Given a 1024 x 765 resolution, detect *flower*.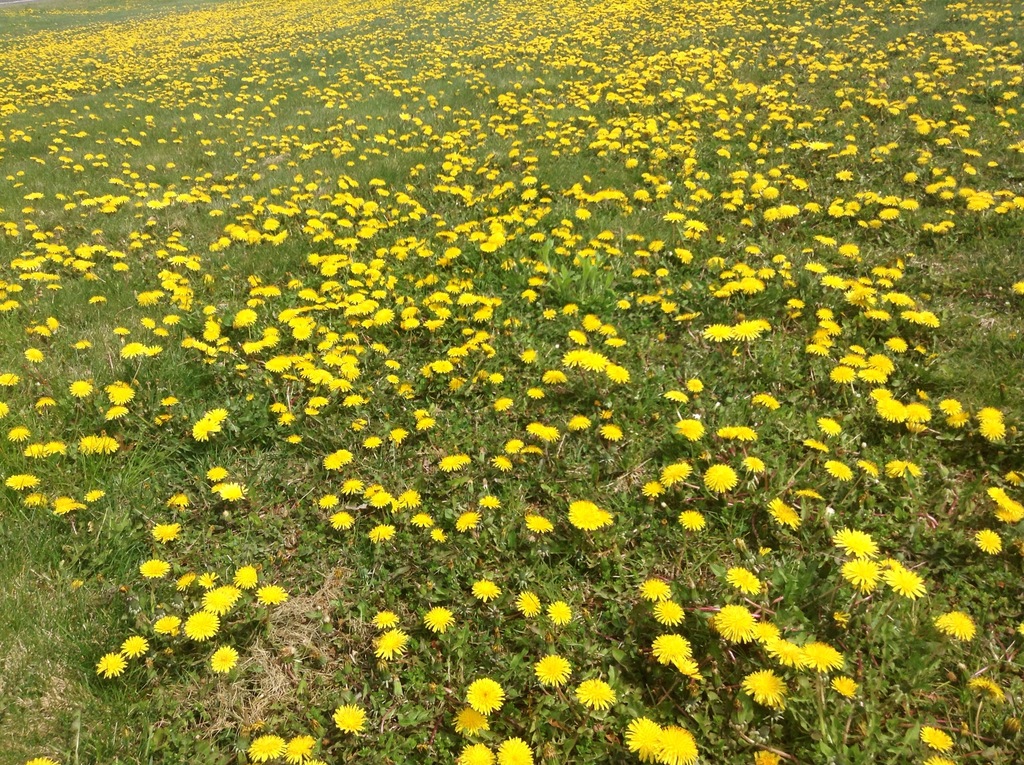
0 368 19 385.
